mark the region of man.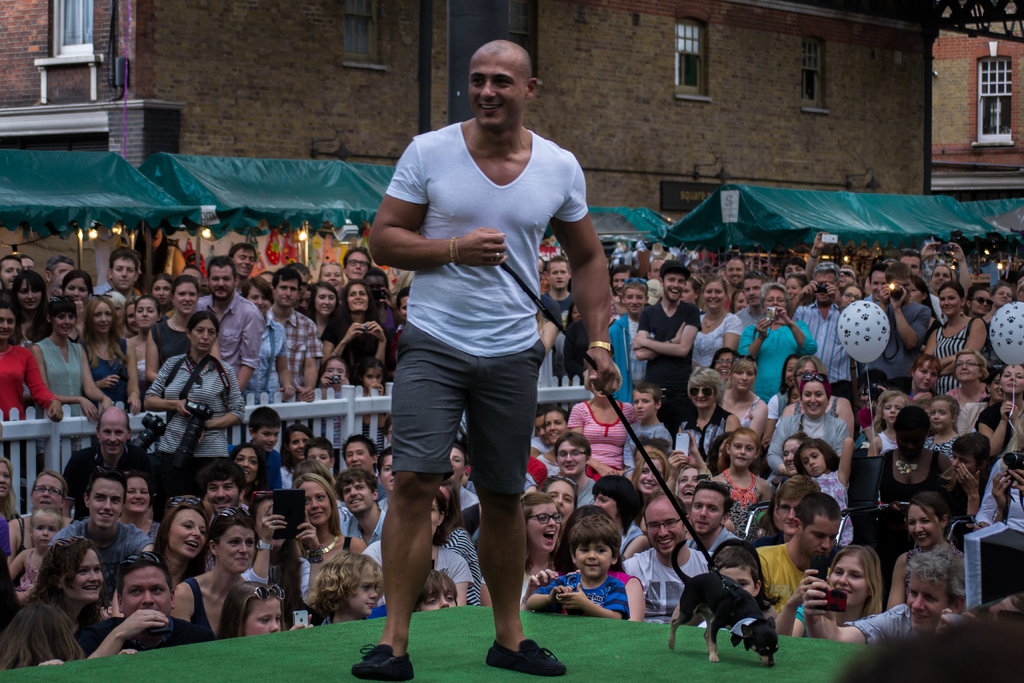
Region: pyautogui.locateOnScreen(101, 248, 133, 304).
